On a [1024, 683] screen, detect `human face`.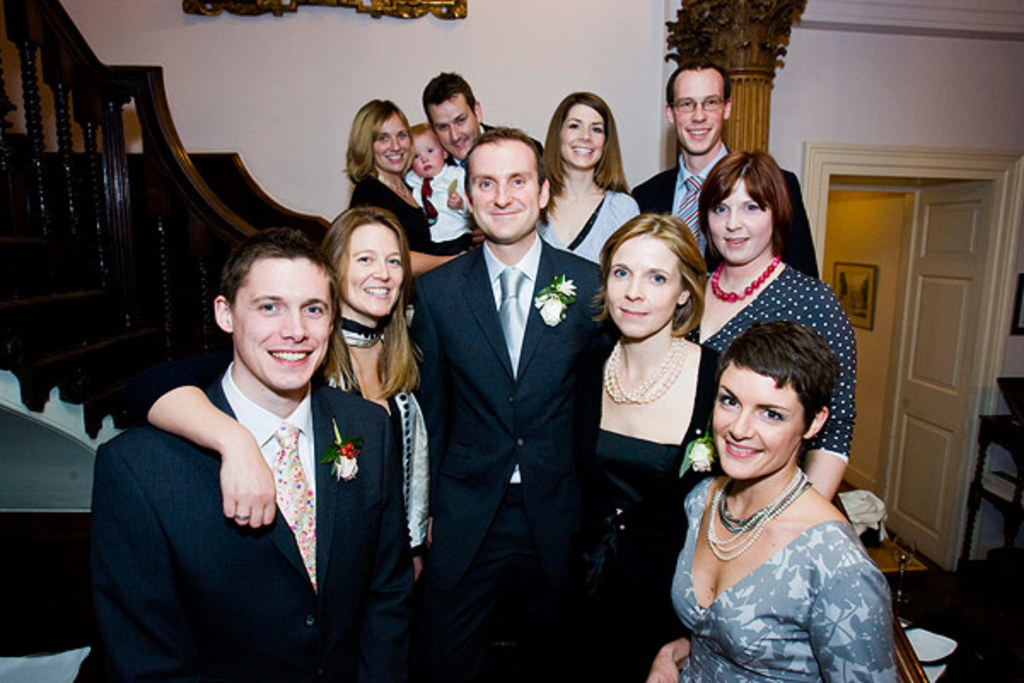
(x1=236, y1=261, x2=336, y2=393).
